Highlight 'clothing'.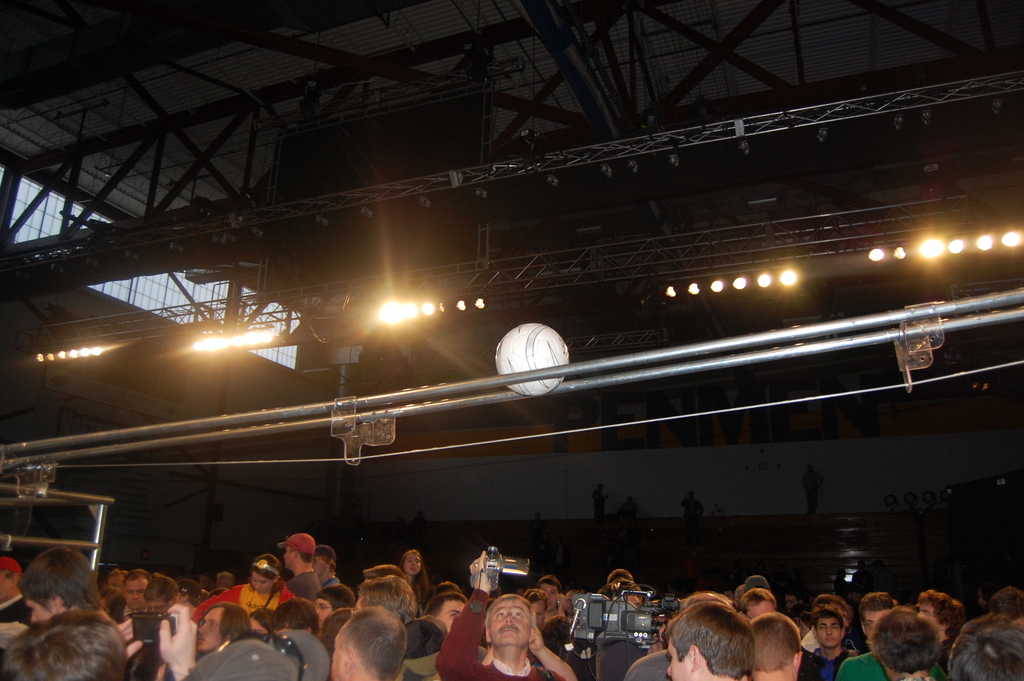
Highlighted region: [801, 644, 851, 680].
